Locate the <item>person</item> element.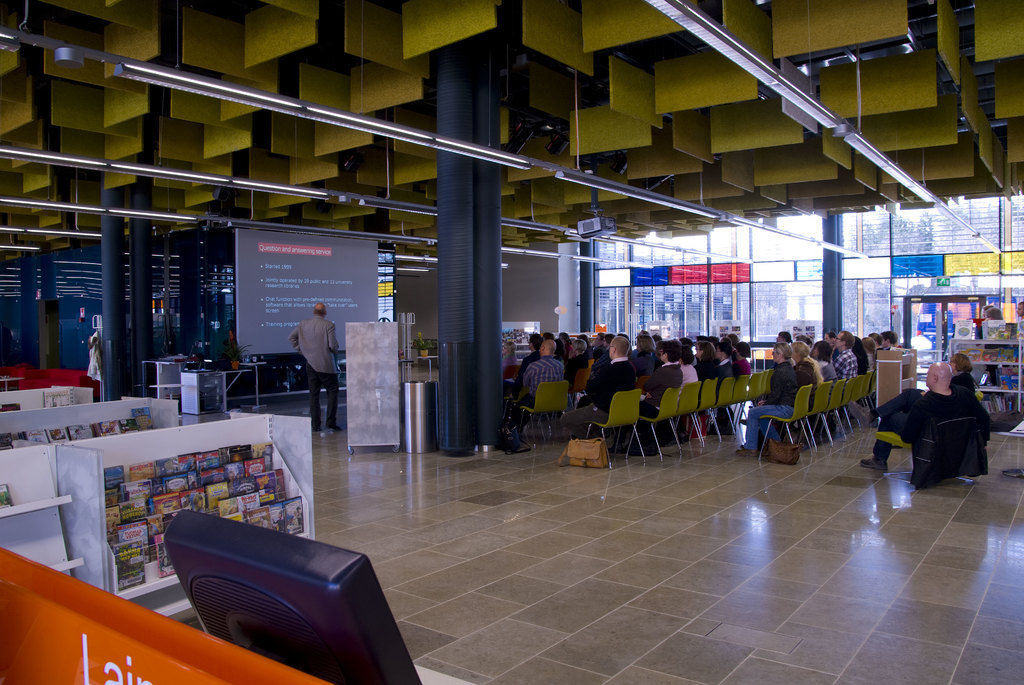
Element bbox: pyautogui.locateOnScreen(288, 301, 340, 431).
